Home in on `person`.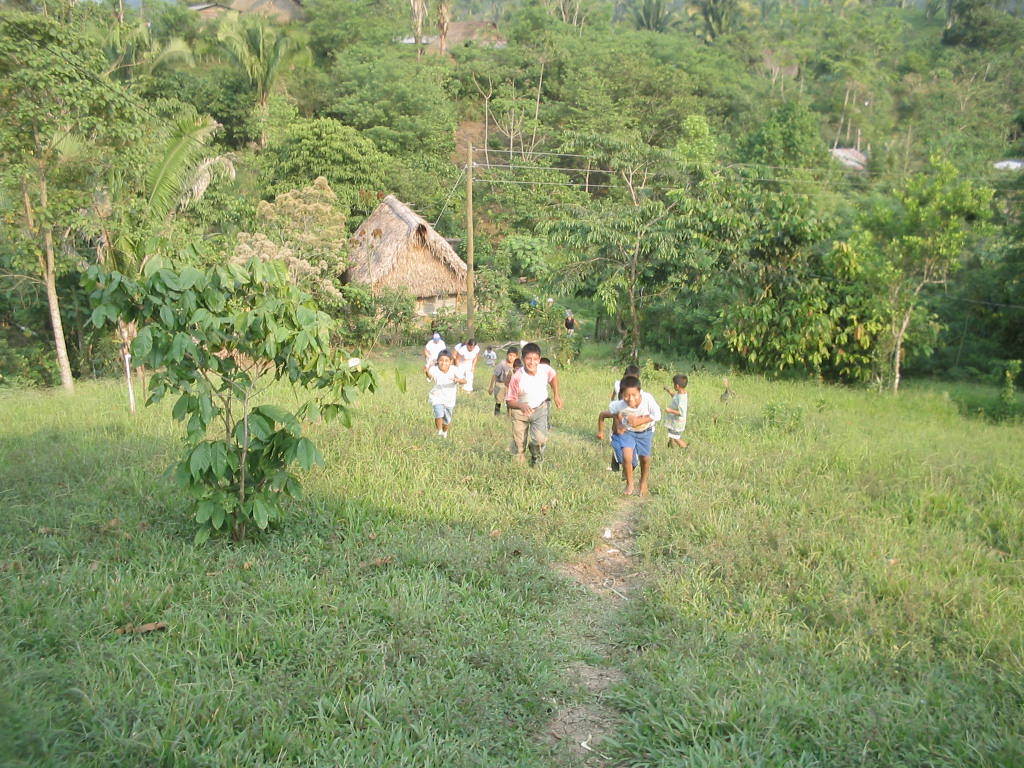
Homed in at crop(504, 343, 565, 471).
